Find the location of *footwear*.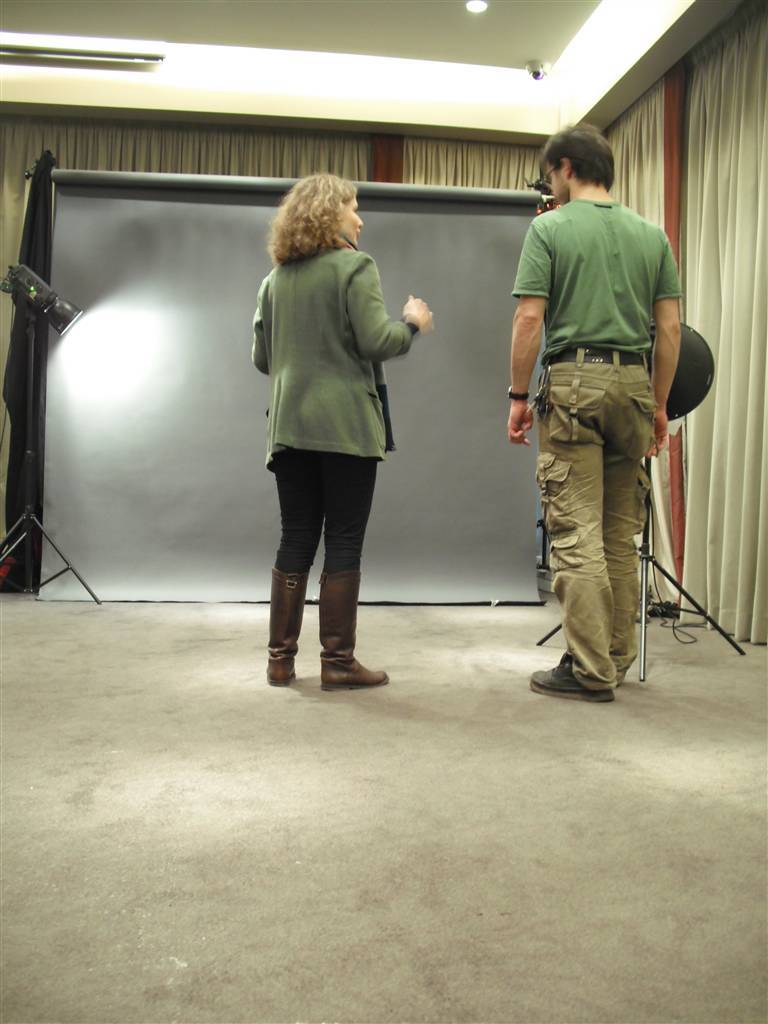
Location: select_region(523, 644, 615, 703).
